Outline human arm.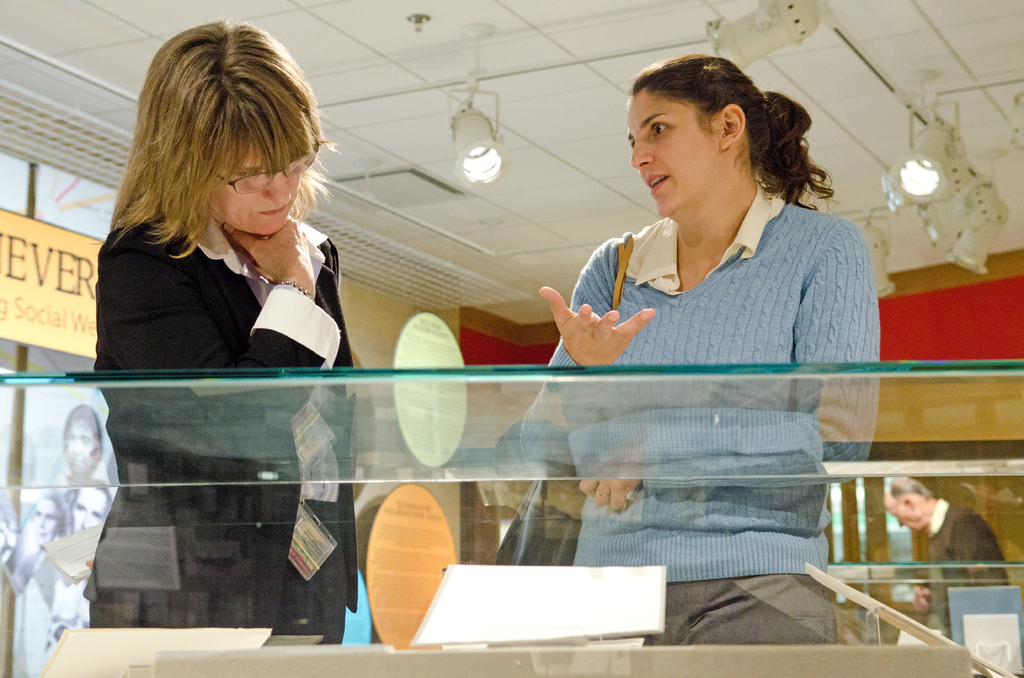
Outline: {"left": 570, "top": 218, "right": 881, "bottom": 512}.
